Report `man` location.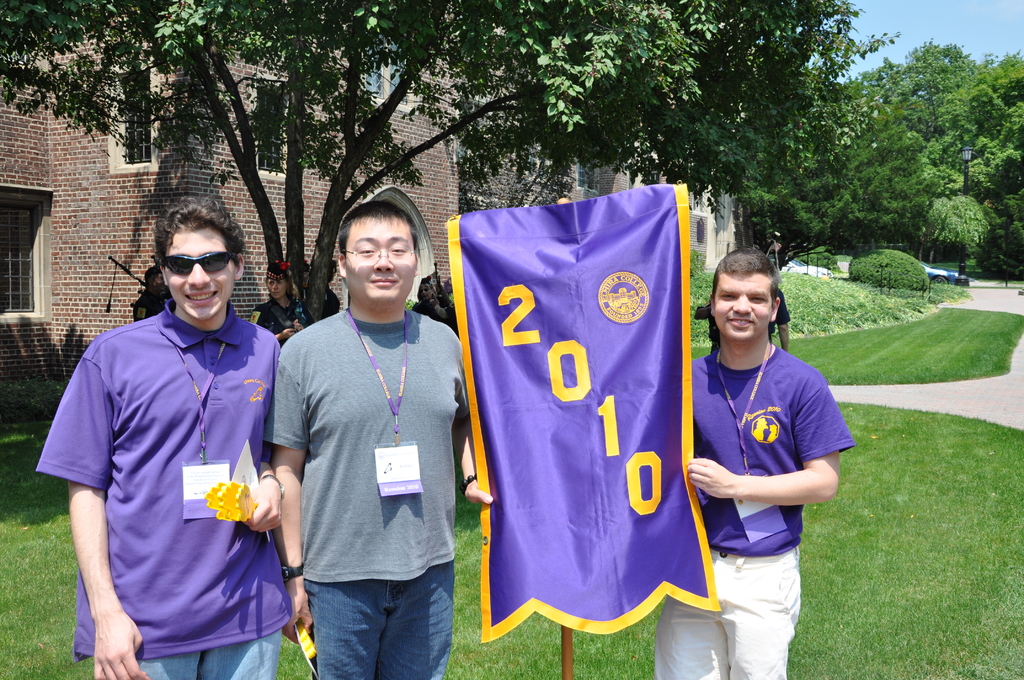
Report: x1=650, y1=245, x2=854, y2=679.
